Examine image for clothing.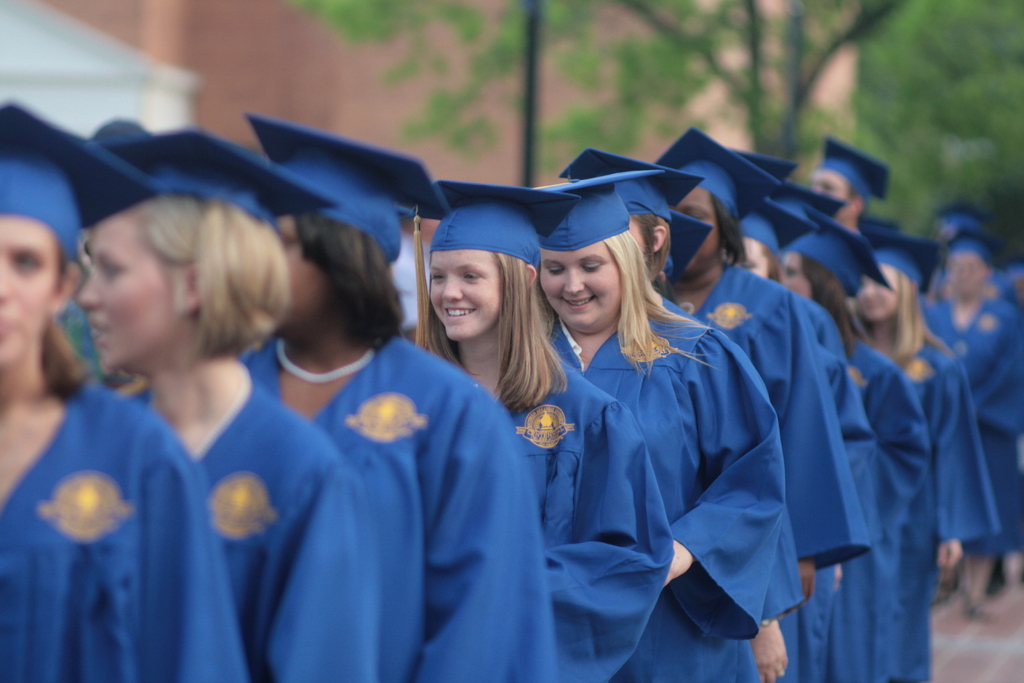
Examination result: (left=187, top=388, right=380, bottom=682).
